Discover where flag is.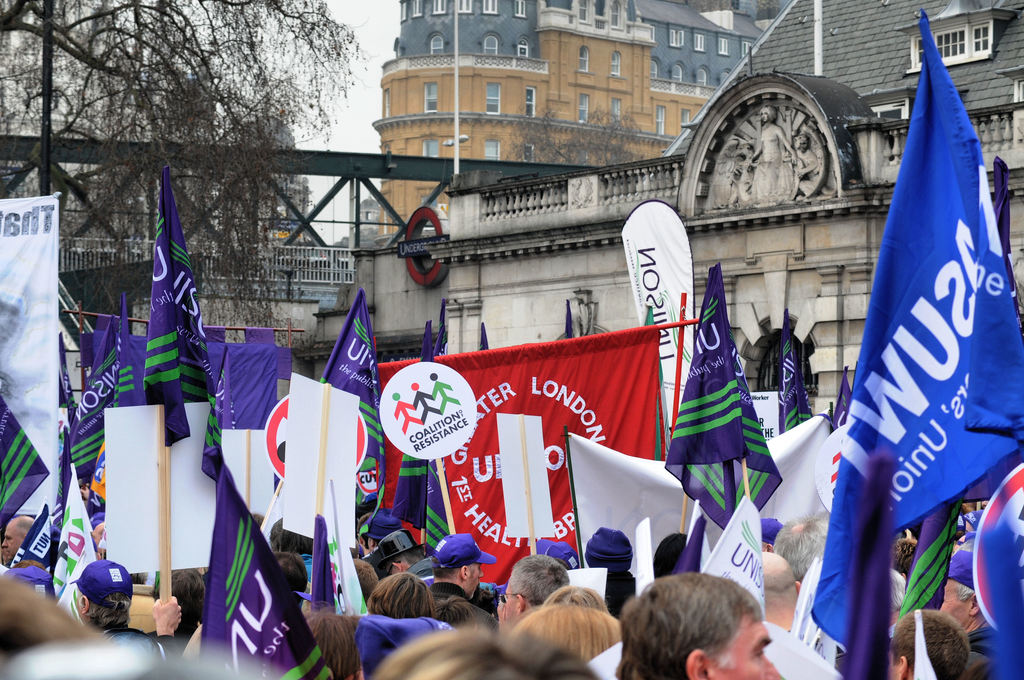
Discovered at locate(326, 473, 371, 620).
